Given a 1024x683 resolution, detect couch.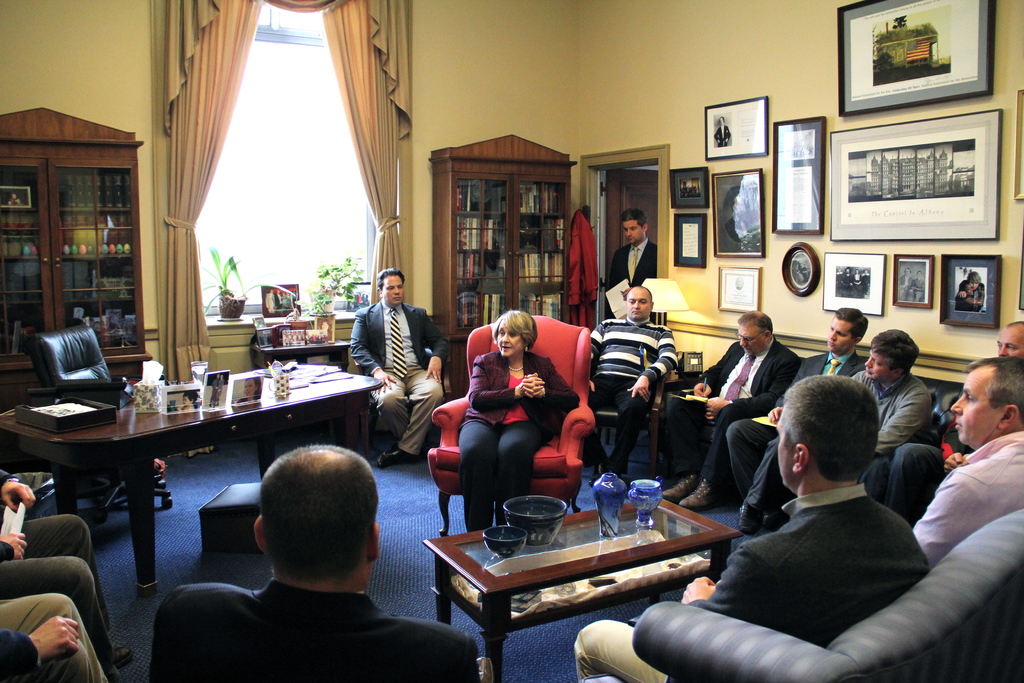
bbox(627, 511, 1023, 682).
